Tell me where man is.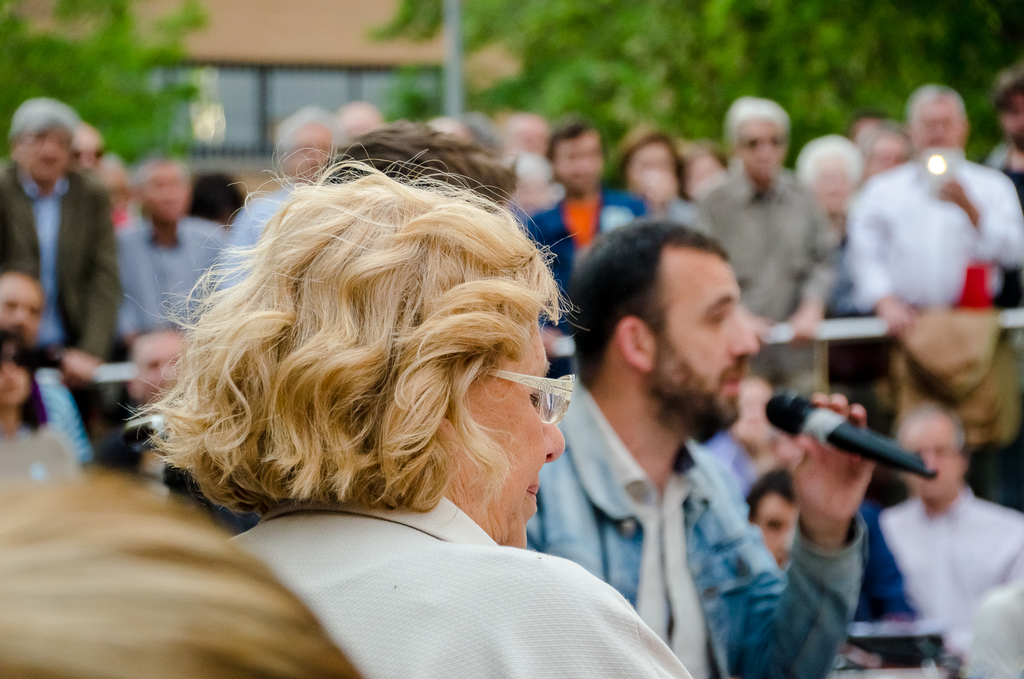
man is at box=[854, 411, 1023, 664].
